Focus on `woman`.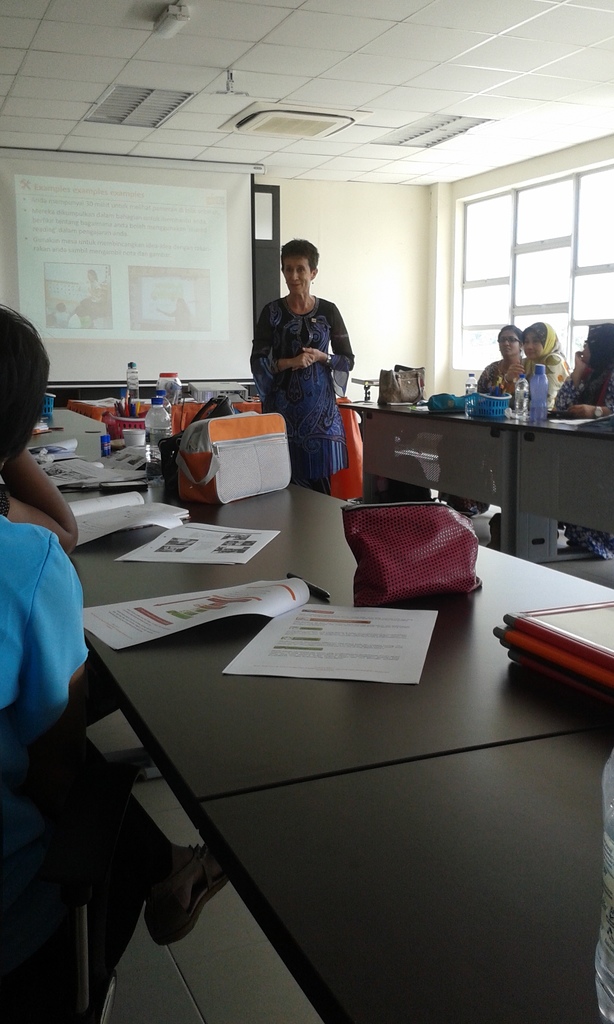
Focused at bbox=(496, 319, 574, 419).
